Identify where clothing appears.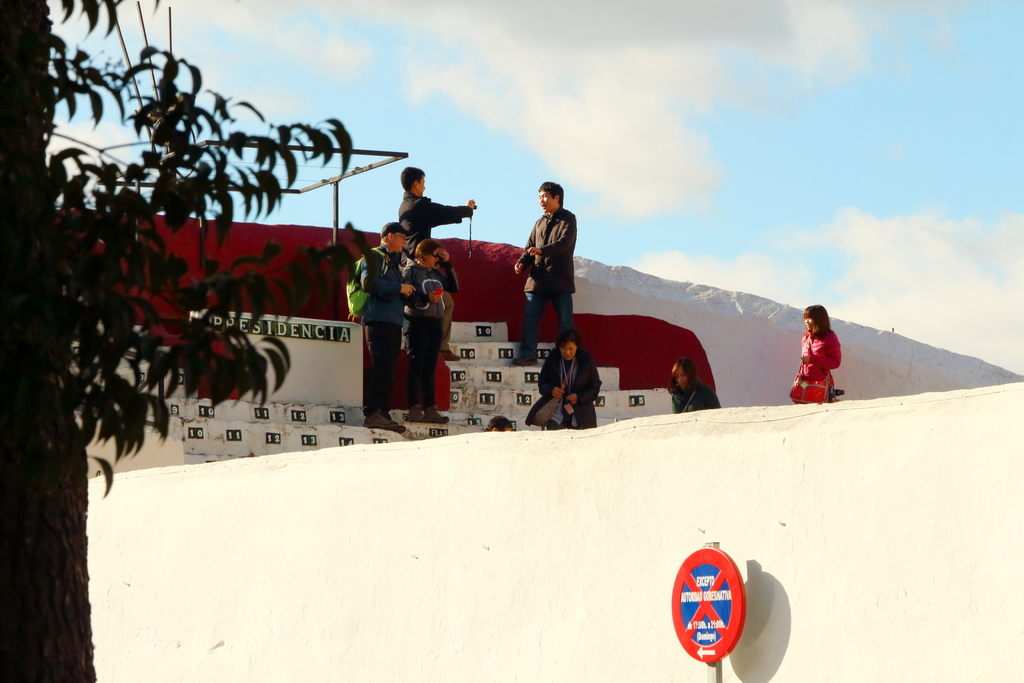
Appears at [left=354, top=241, right=405, bottom=406].
